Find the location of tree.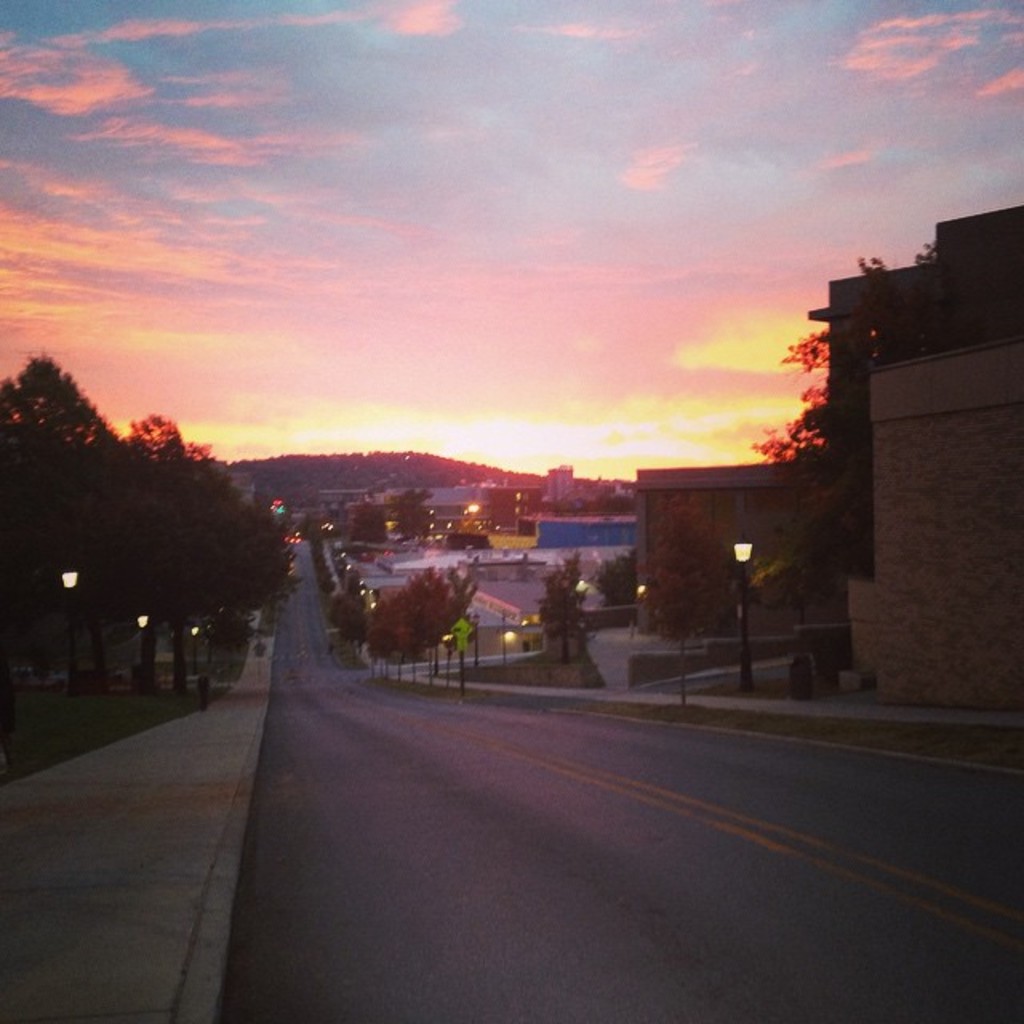
Location: [634,494,744,712].
